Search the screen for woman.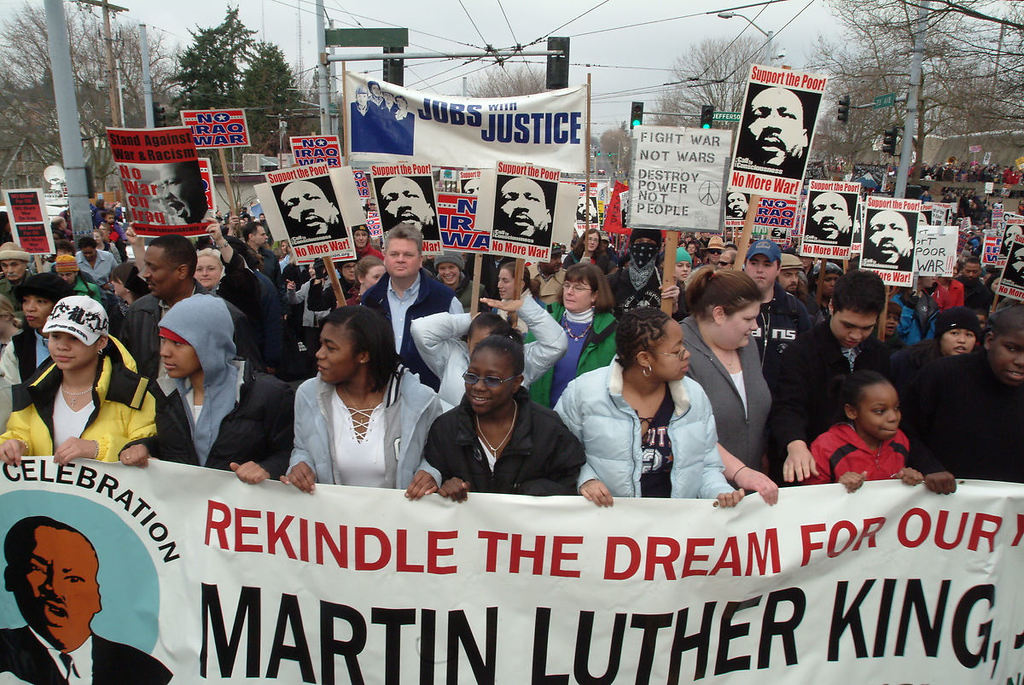
Found at region(344, 253, 383, 307).
